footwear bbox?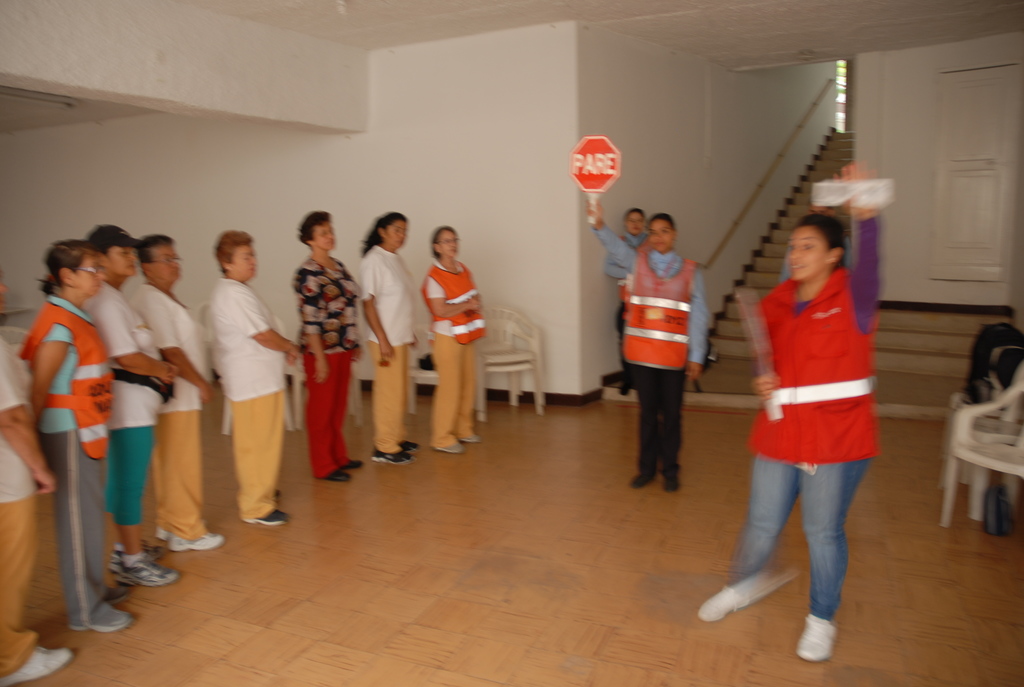
region(156, 520, 209, 536)
